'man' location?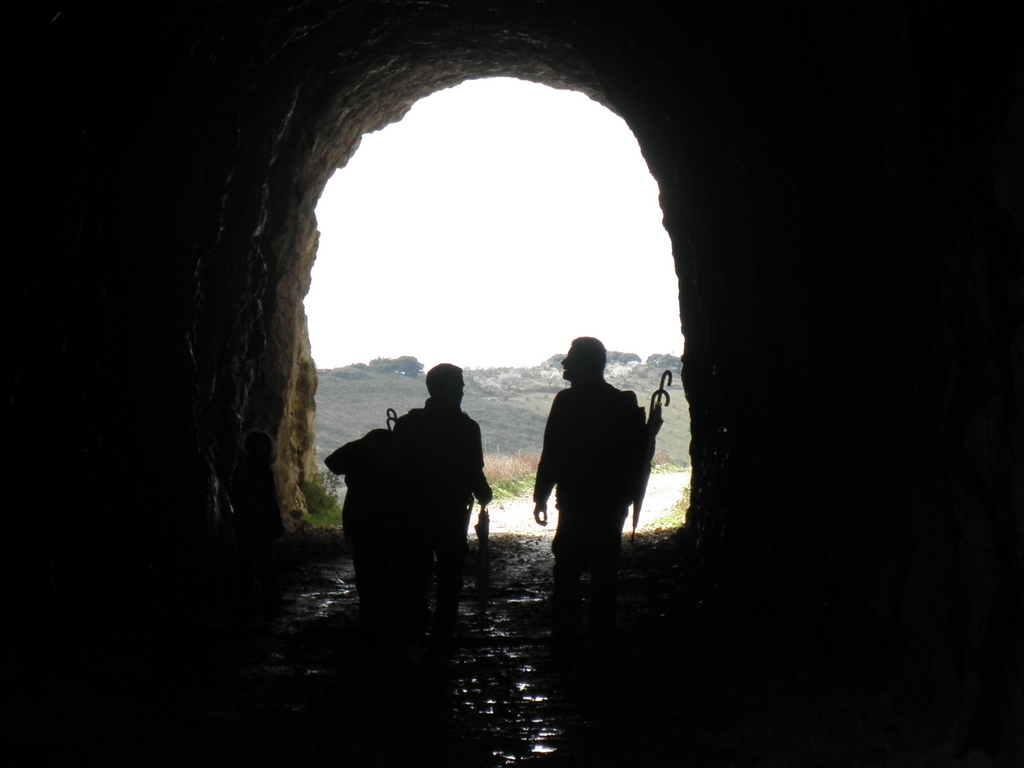
(332, 424, 438, 628)
